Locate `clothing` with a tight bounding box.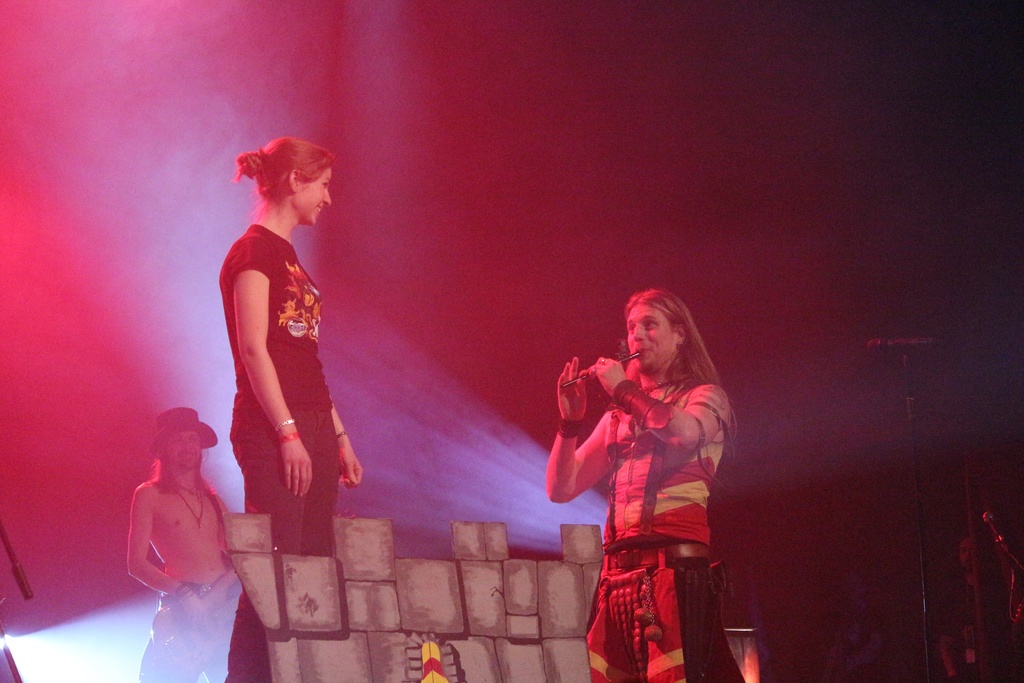
x1=141, y1=582, x2=237, y2=682.
